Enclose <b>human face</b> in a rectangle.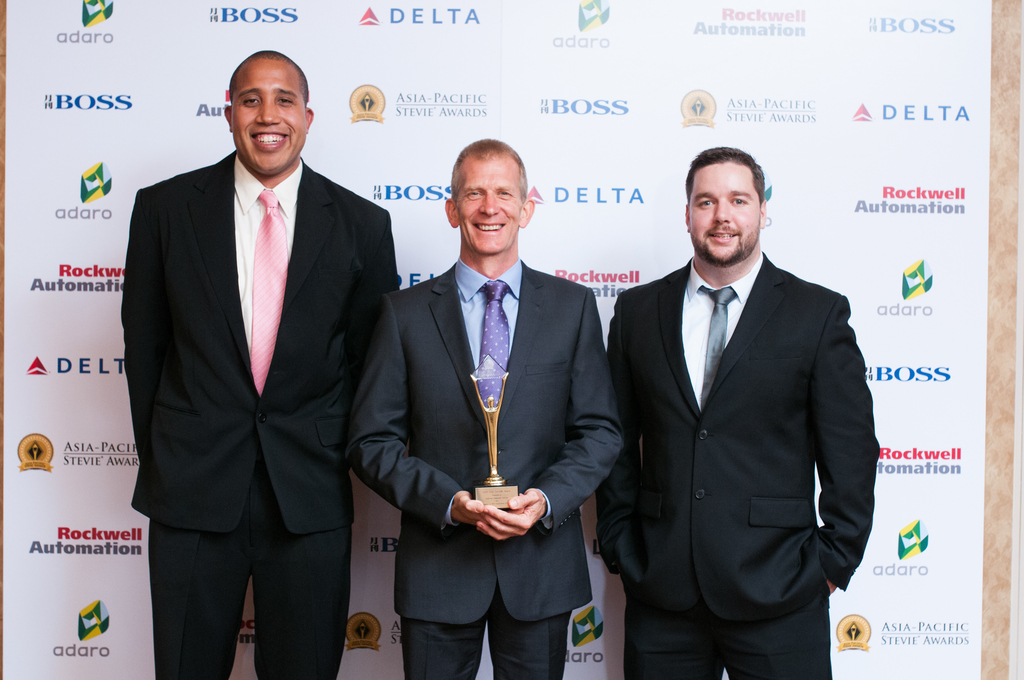
{"x1": 685, "y1": 170, "x2": 759, "y2": 265}.
